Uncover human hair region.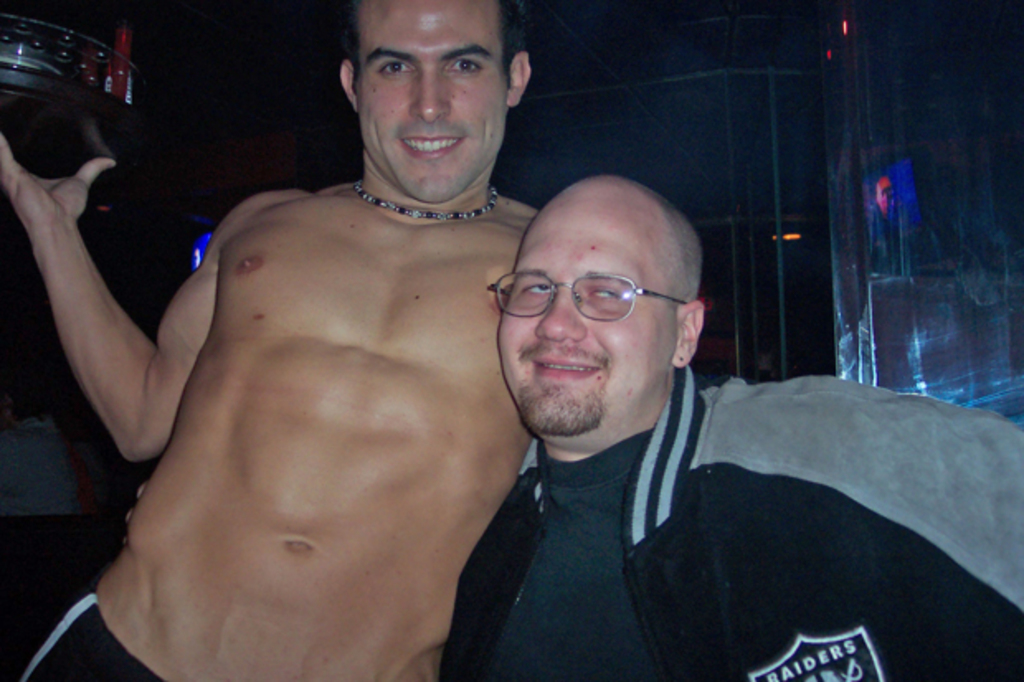
Uncovered: 329, 10, 533, 114.
